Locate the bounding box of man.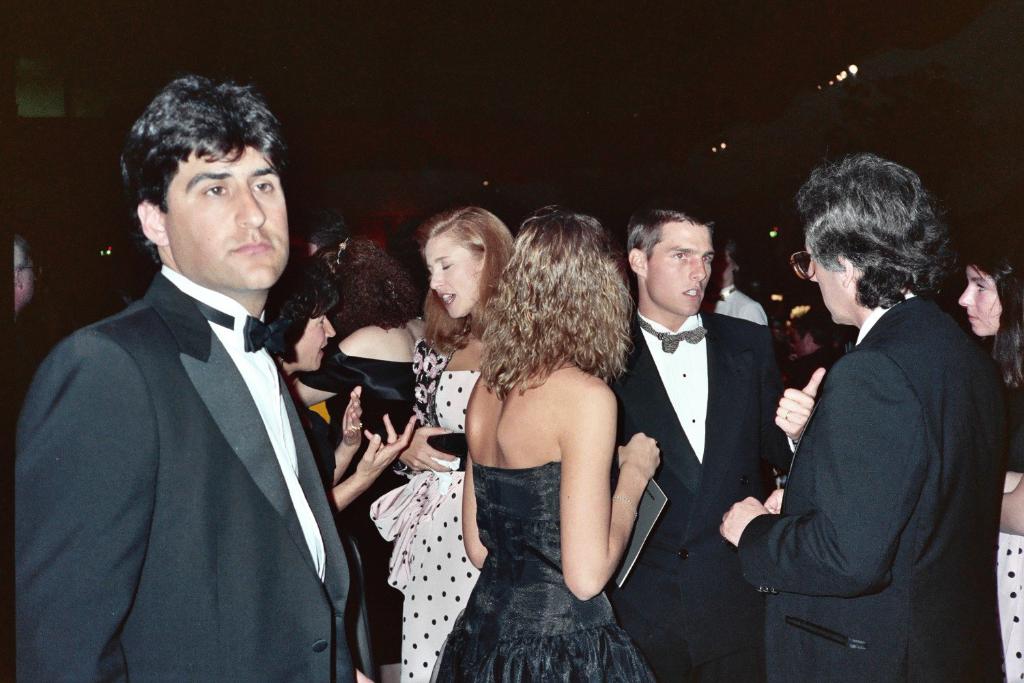
Bounding box: pyautogui.locateOnScreen(23, 74, 382, 682).
